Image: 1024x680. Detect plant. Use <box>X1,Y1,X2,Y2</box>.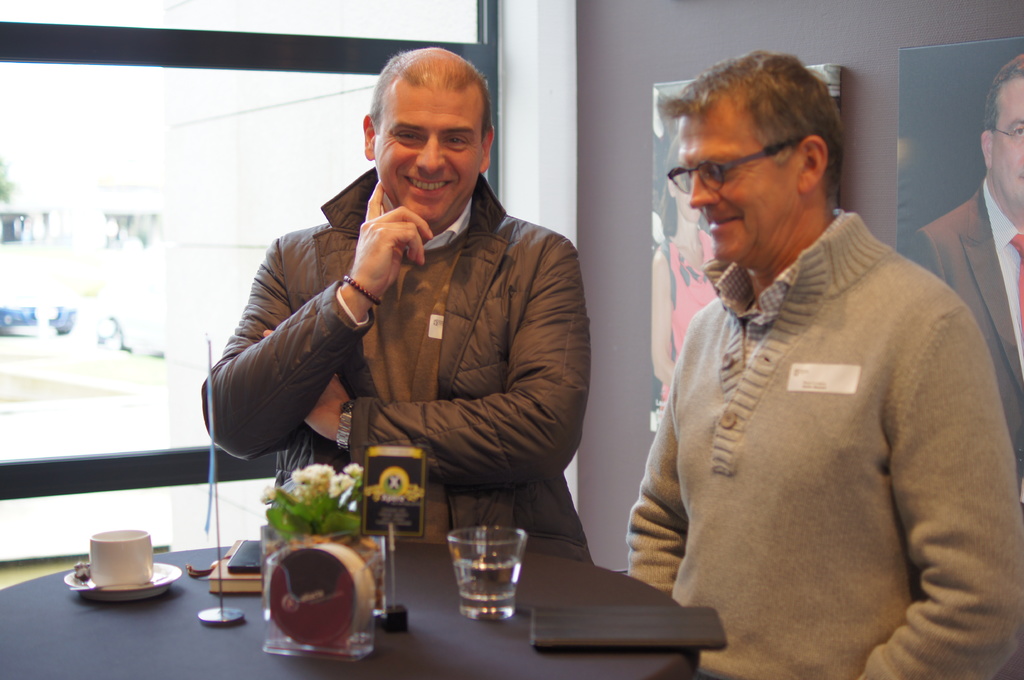
<box>262,460,383,569</box>.
